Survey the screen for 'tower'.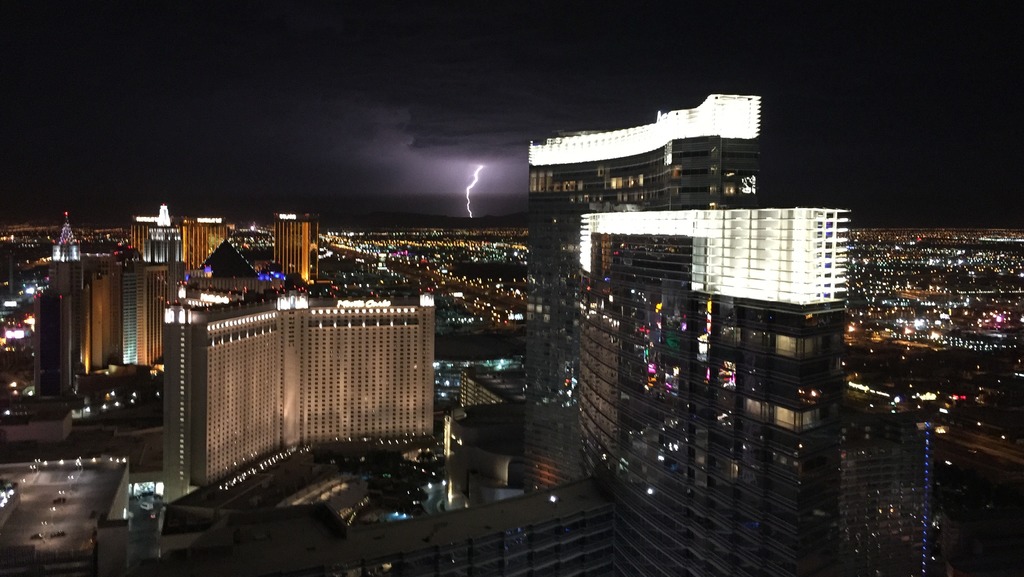
Survey found: (left=118, top=268, right=166, bottom=374).
